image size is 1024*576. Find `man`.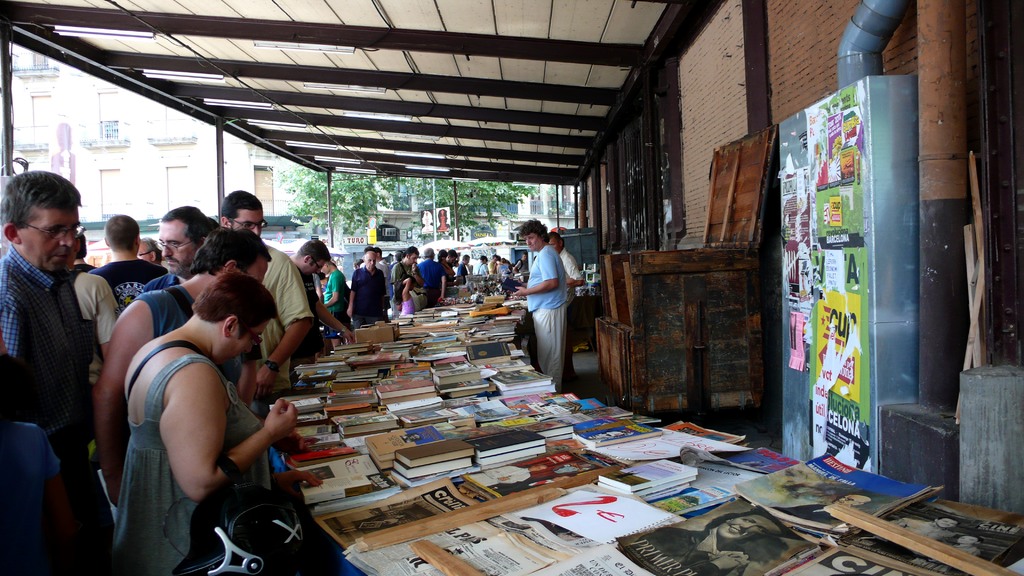
region(0, 178, 97, 410).
